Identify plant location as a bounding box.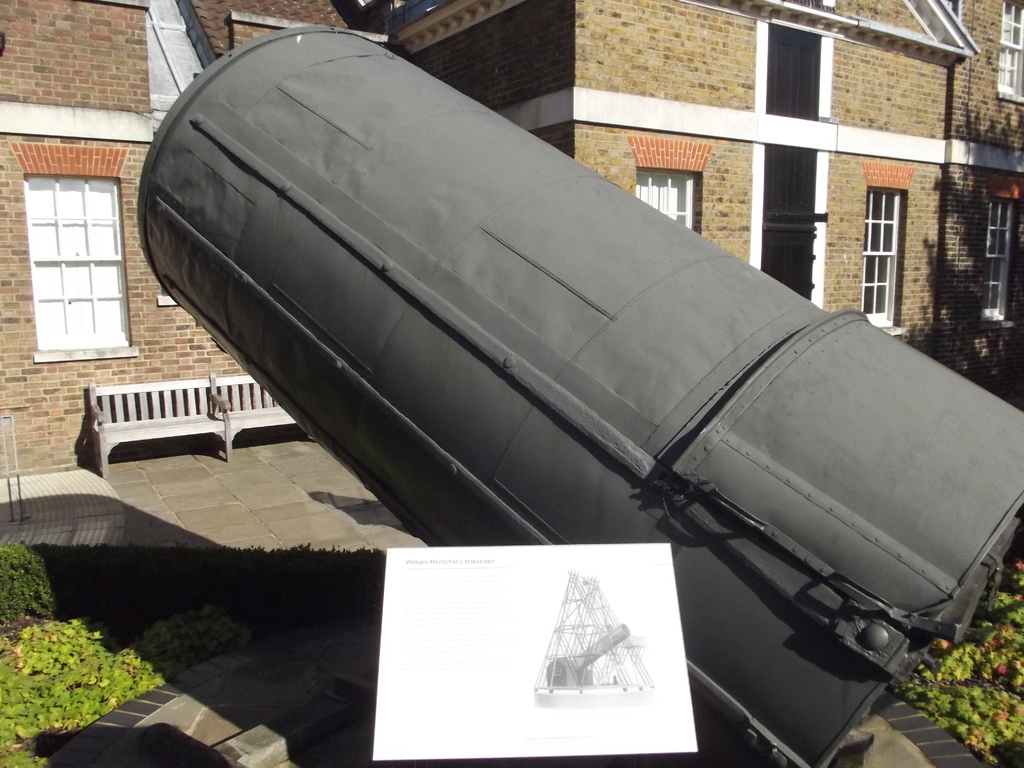
(1, 525, 67, 632).
